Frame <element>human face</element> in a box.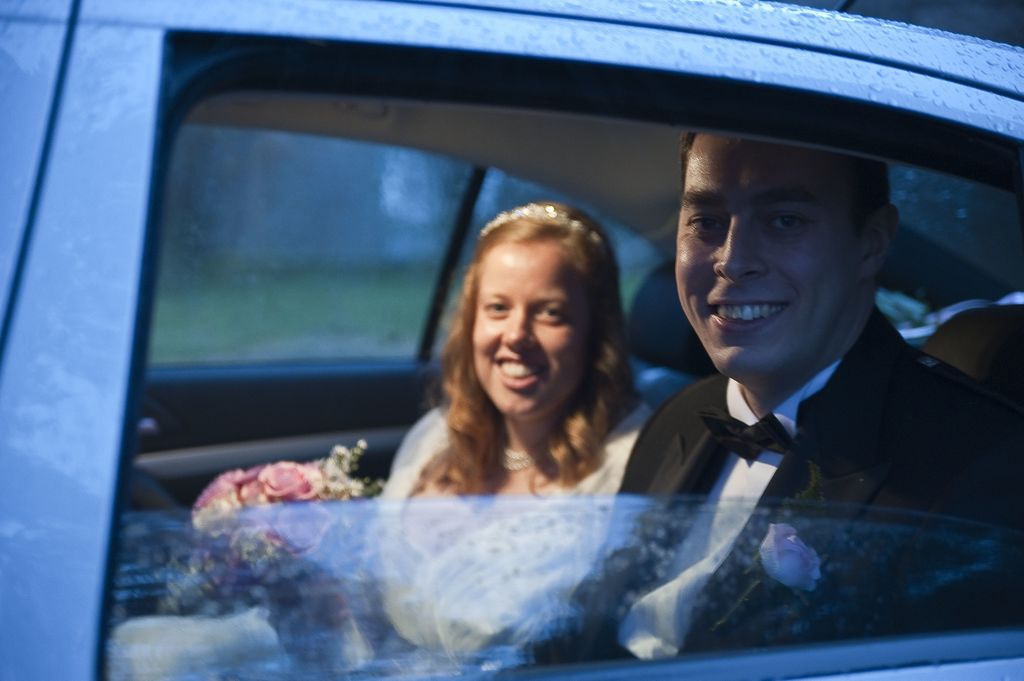
[472,241,588,417].
